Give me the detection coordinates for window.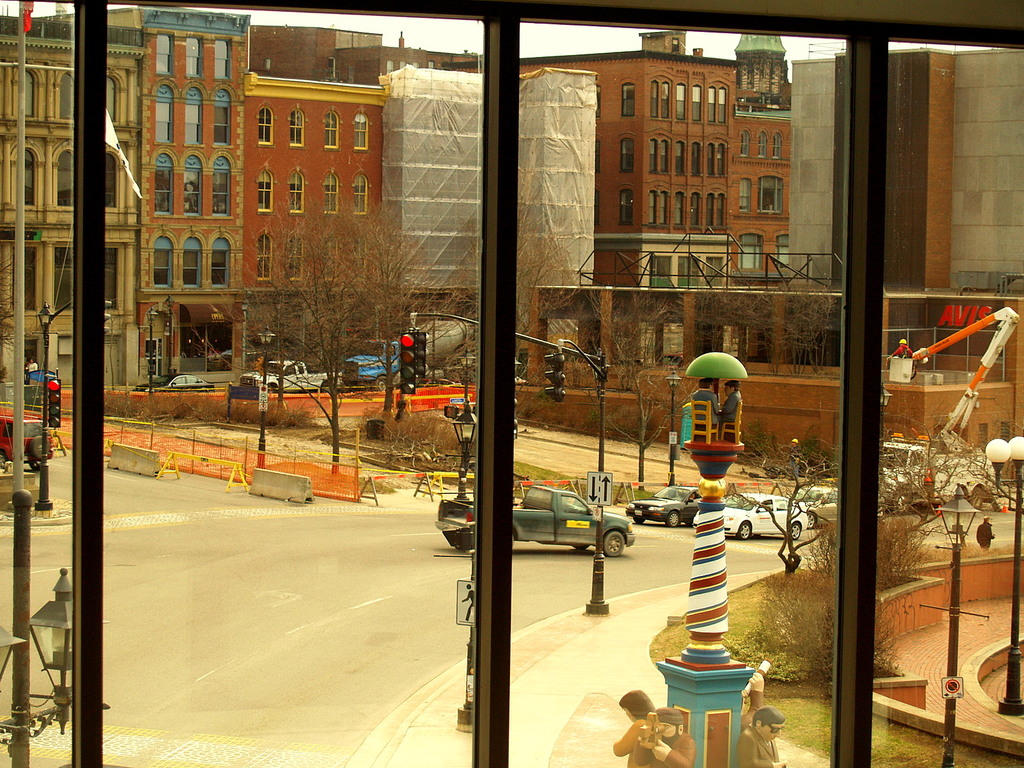
select_region(60, 67, 71, 120).
